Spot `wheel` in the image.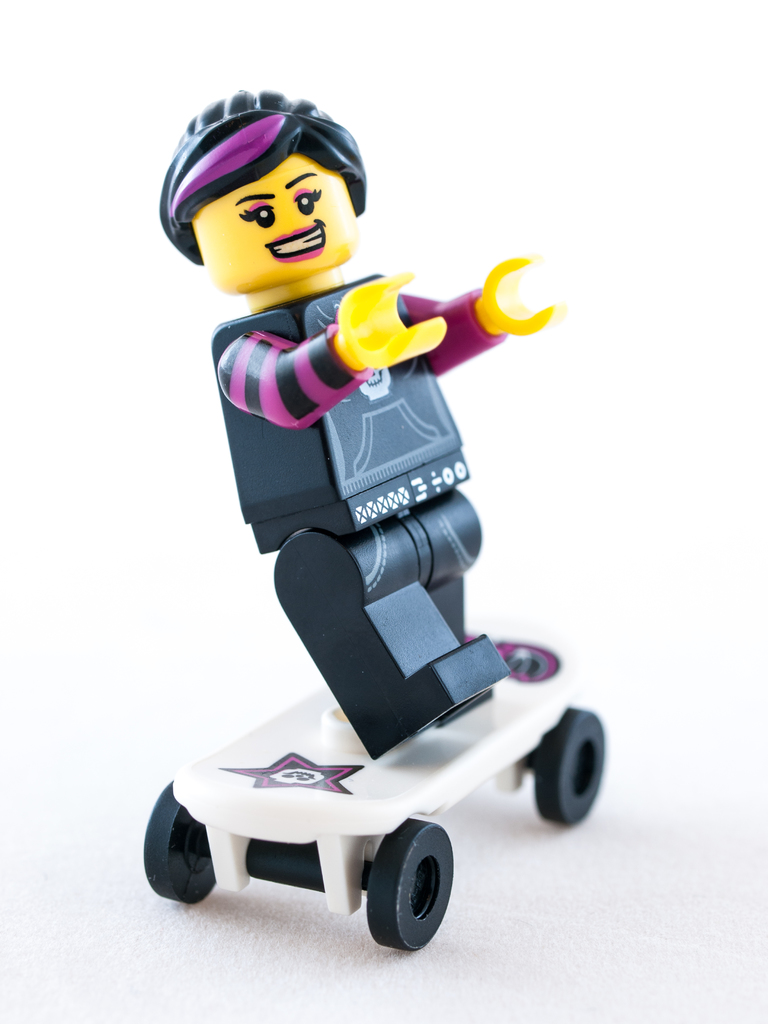
`wheel` found at (365,818,448,949).
